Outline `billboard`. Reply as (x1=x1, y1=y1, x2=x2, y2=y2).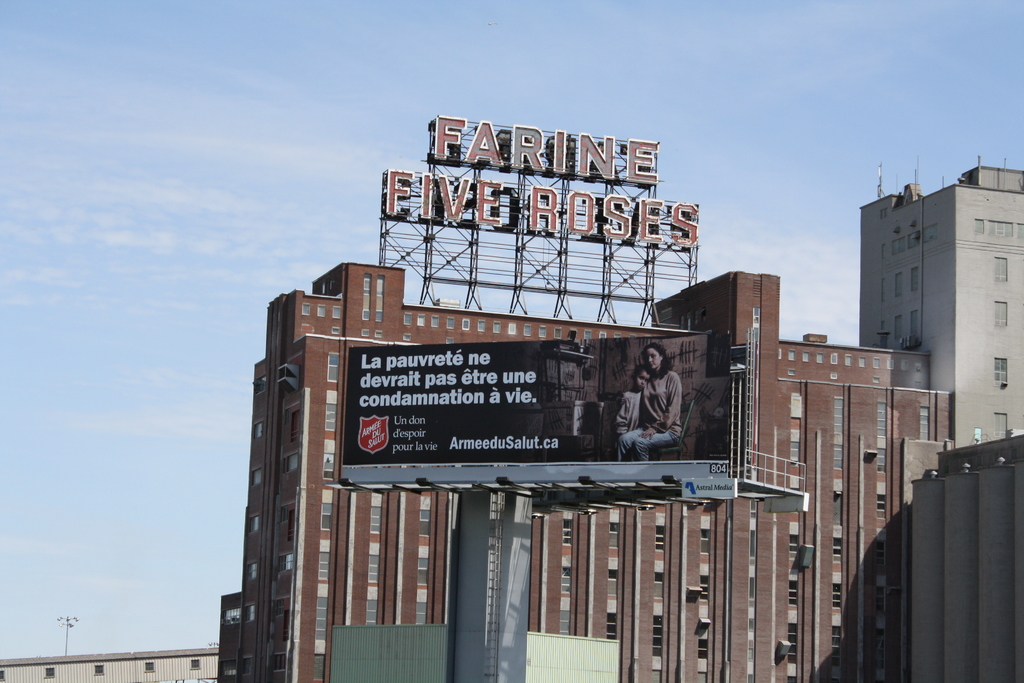
(x1=337, y1=328, x2=742, y2=462).
